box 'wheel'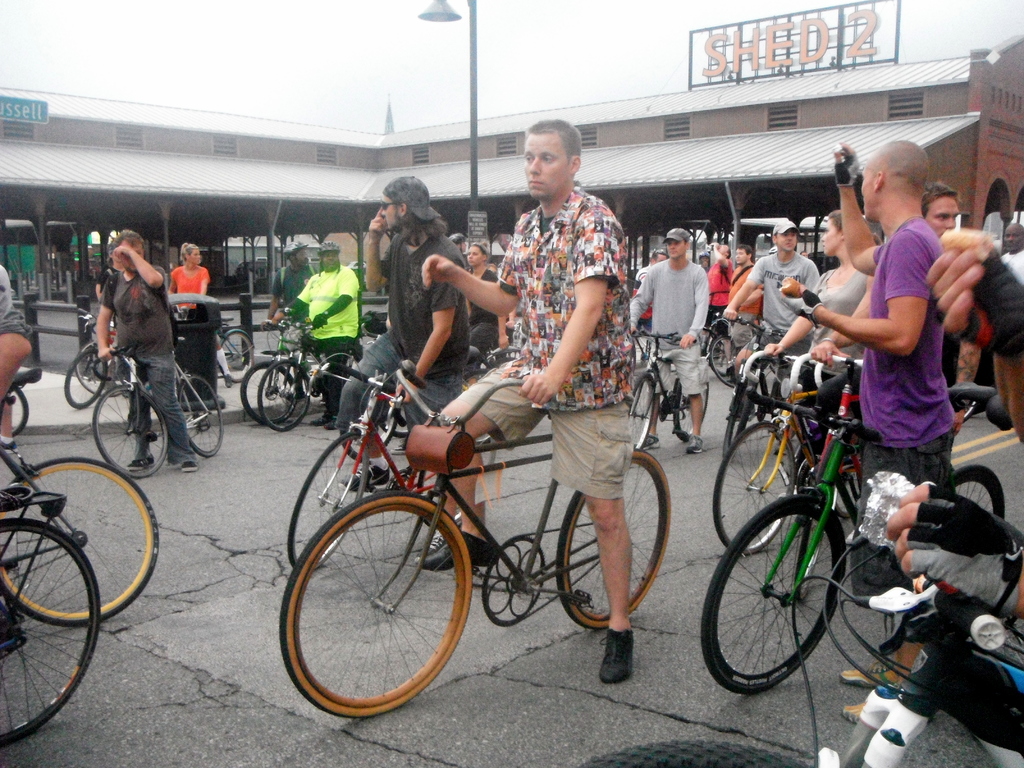
box(73, 339, 126, 400)
